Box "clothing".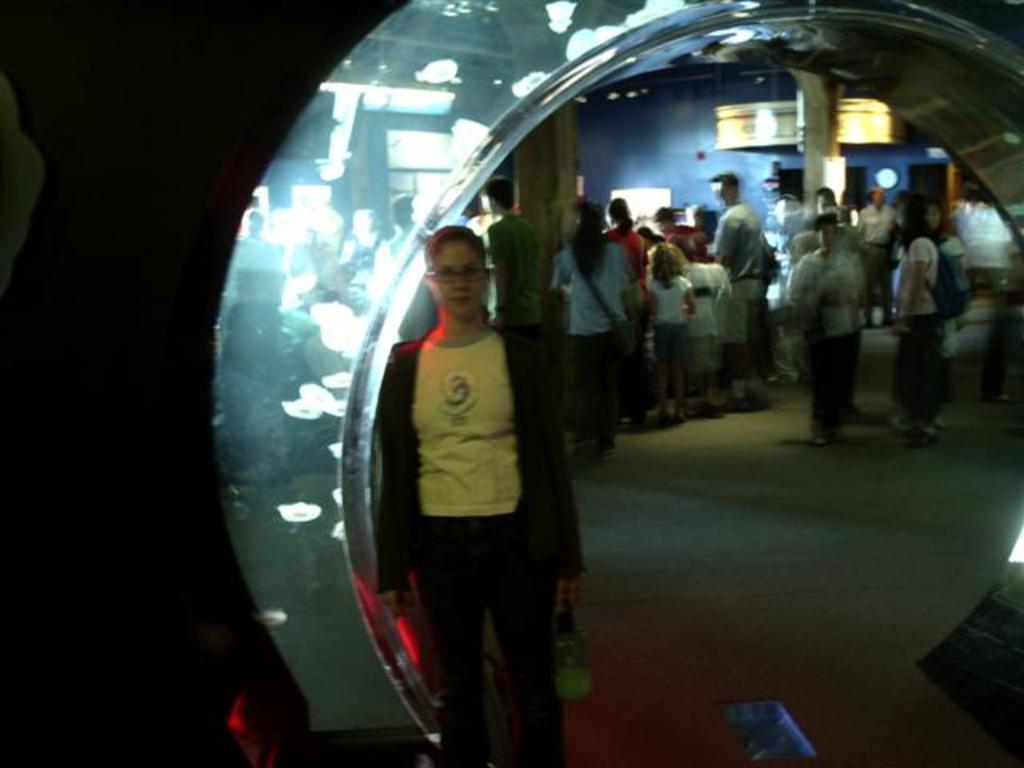
(550, 235, 632, 438).
